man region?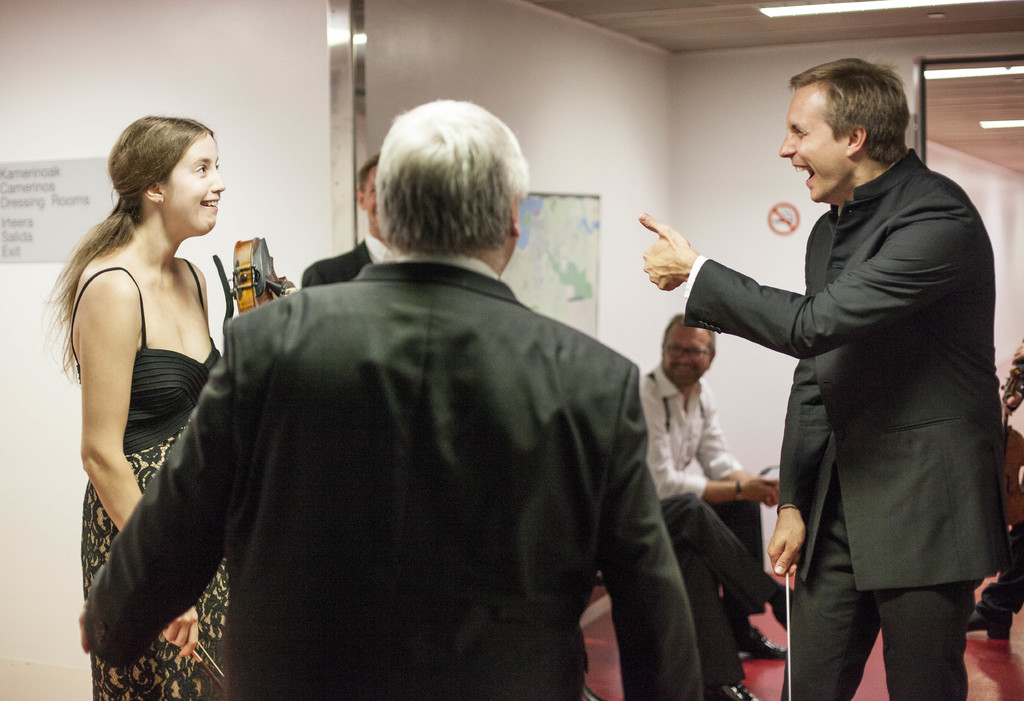
<bbox>76, 99, 706, 700</bbox>
